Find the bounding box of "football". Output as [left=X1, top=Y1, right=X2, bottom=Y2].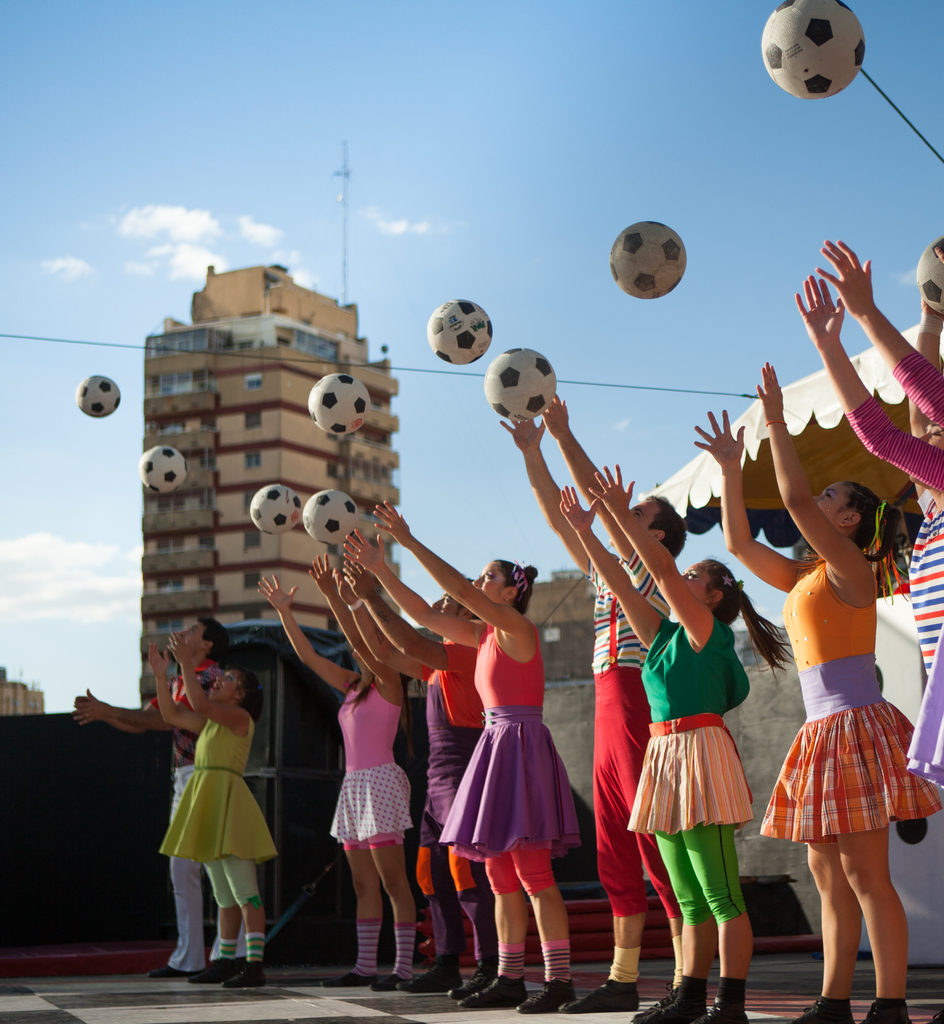
[left=751, top=0, right=868, bottom=99].
